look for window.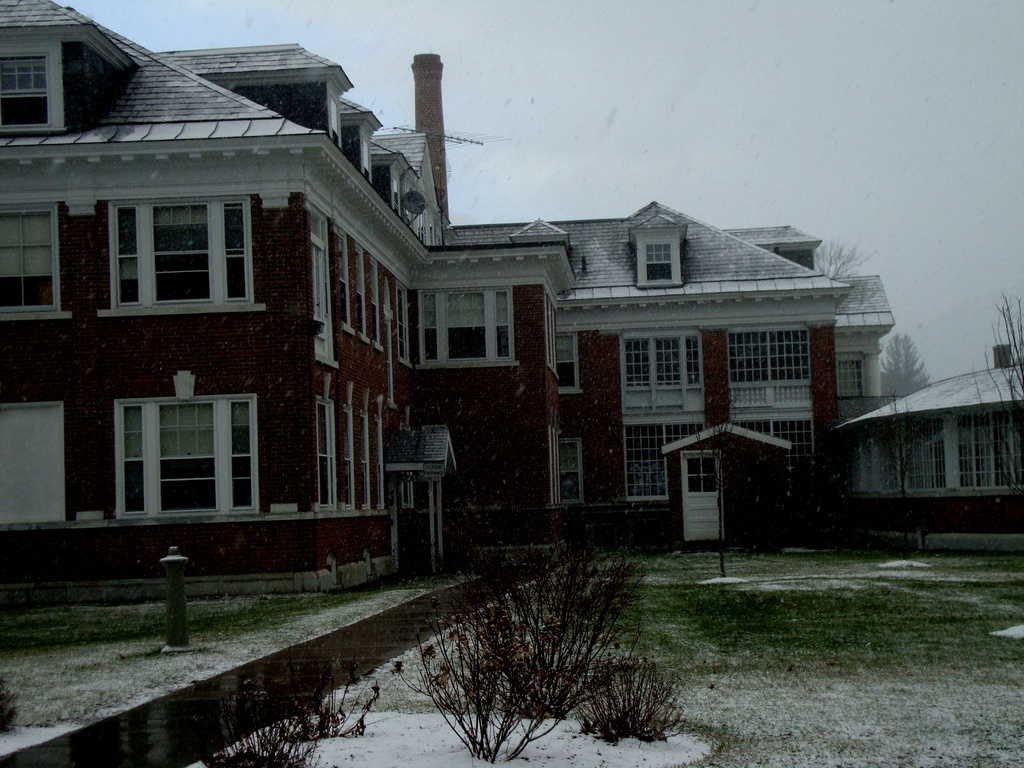
Found: 727, 326, 810, 385.
